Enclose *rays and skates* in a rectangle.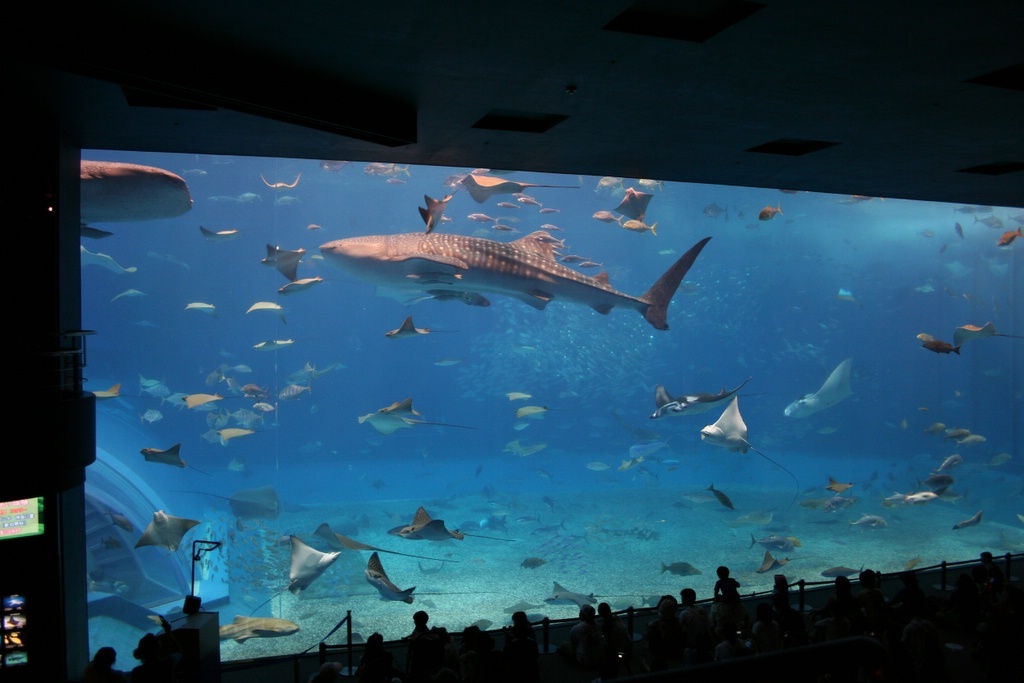
[x1=179, y1=389, x2=222, y2=409].
